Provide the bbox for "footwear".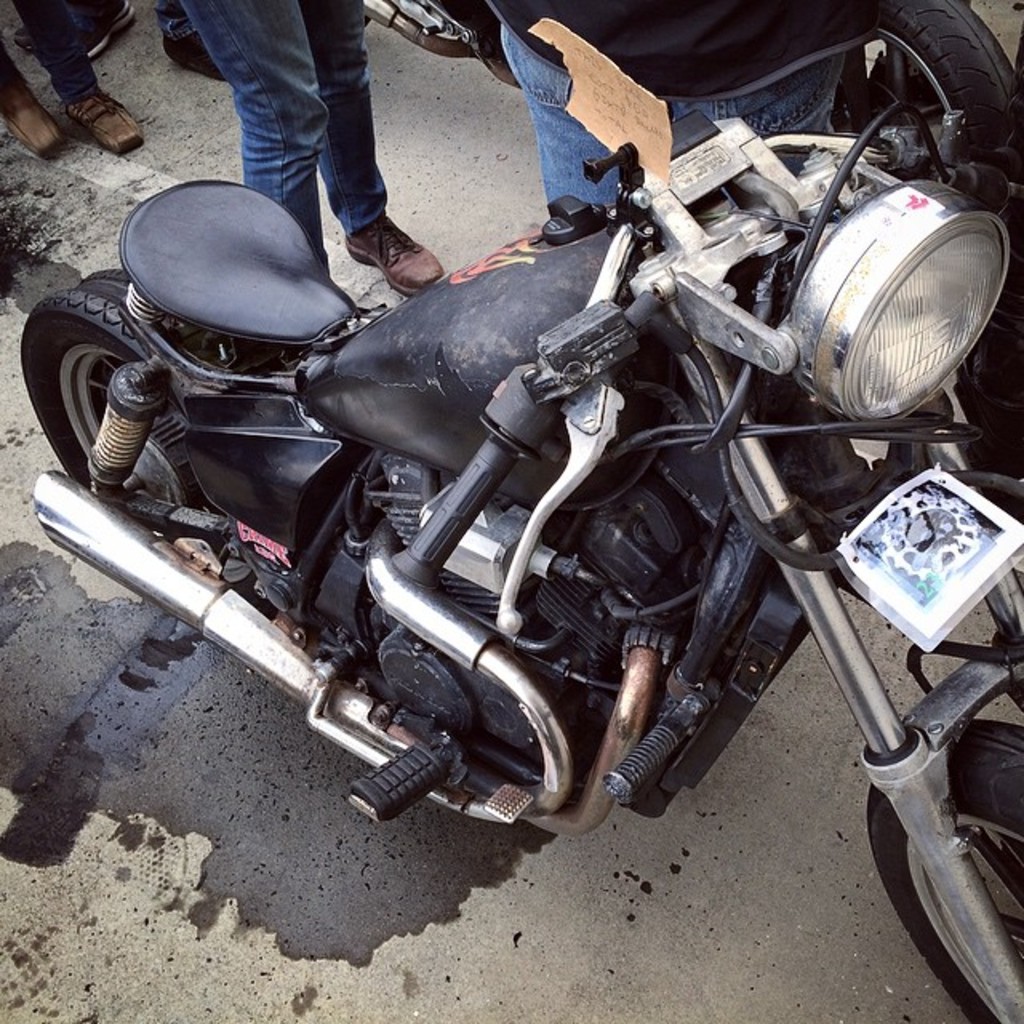
<bbox>304, 198, 469, 288</bbox>.
